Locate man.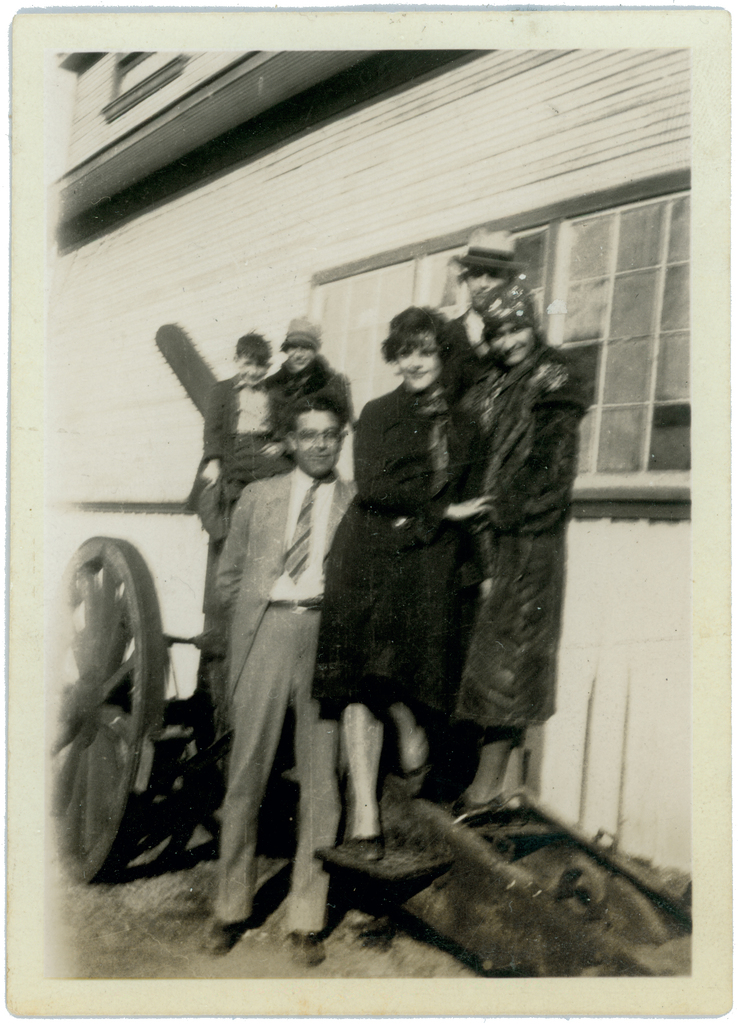
Bounding box: Rect(213, 383, 361, 964).
